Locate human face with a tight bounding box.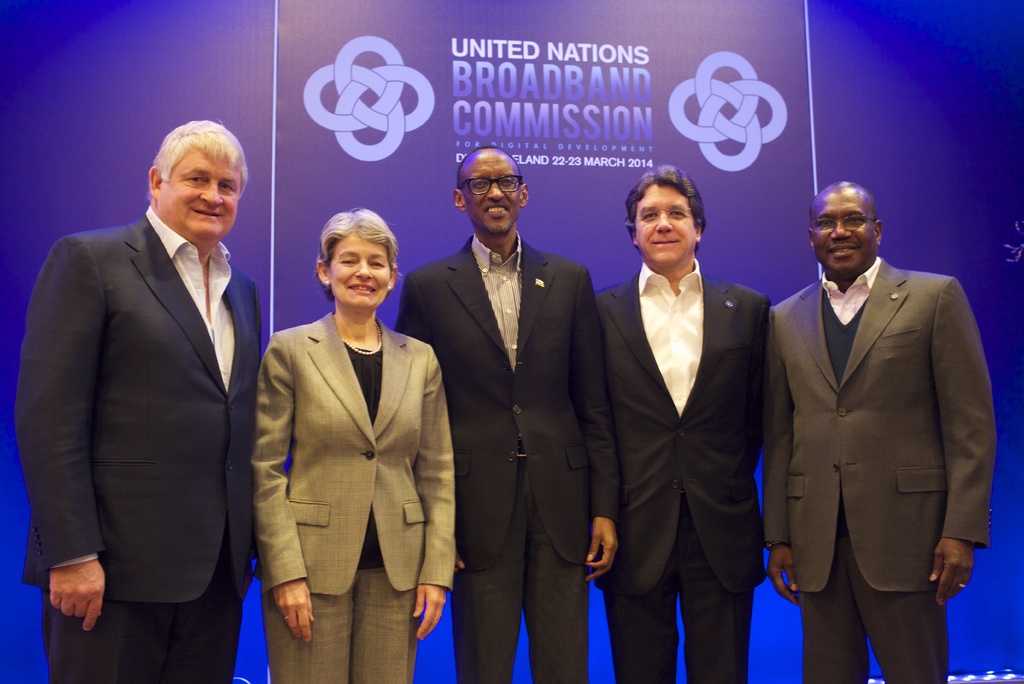
Rect(330, 236, 391, 306).
